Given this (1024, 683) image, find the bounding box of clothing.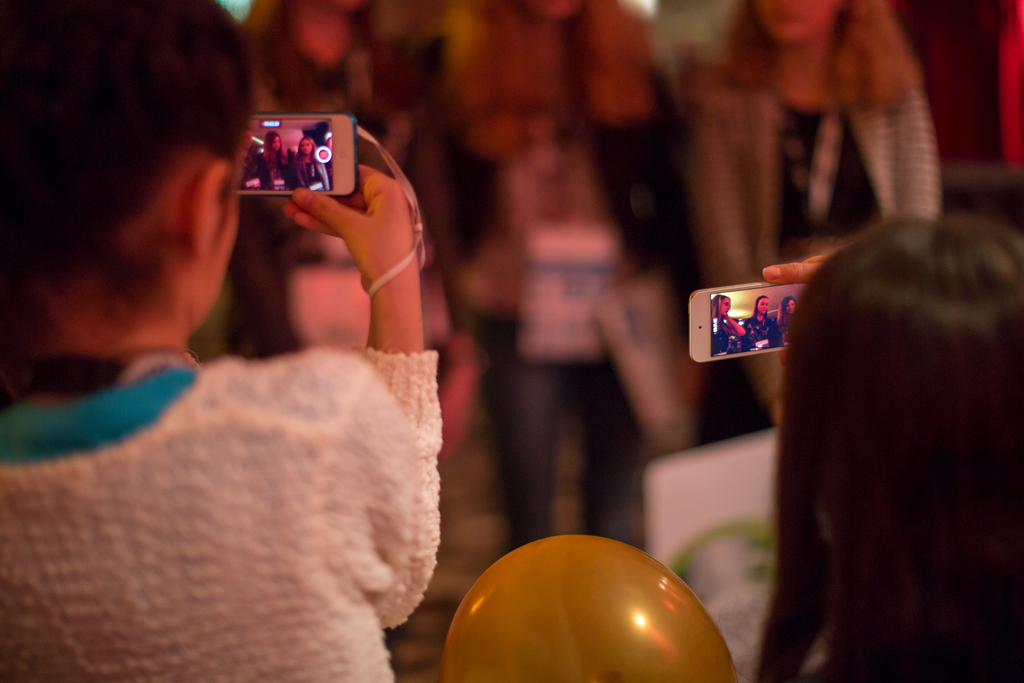
bbox=(260, 158, 294, 189).
